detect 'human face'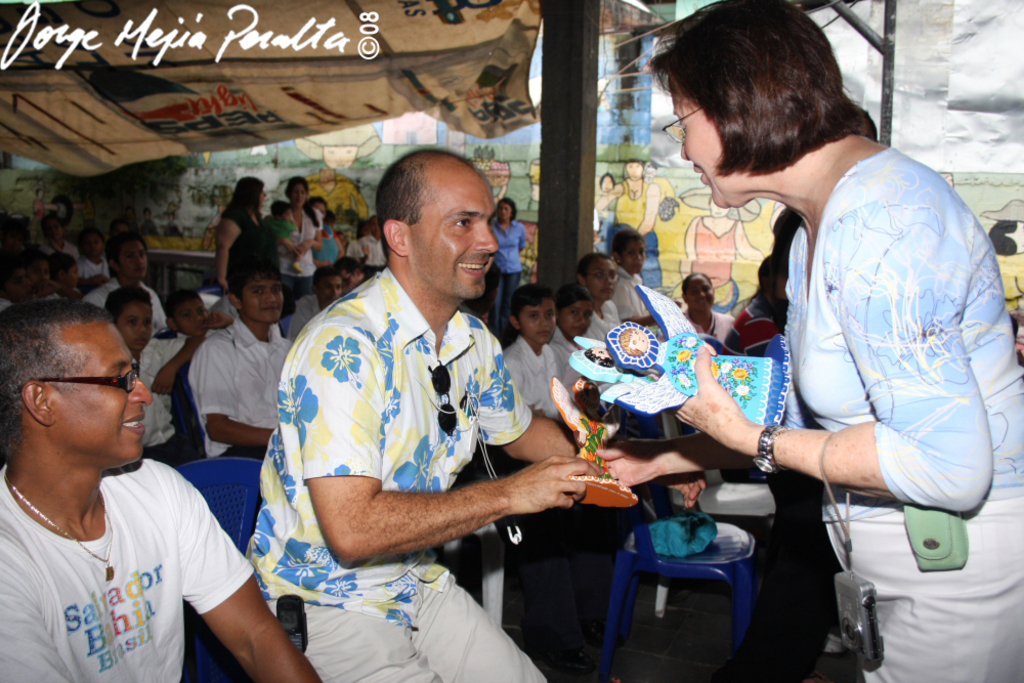
bbox=[171, 298, 211, 341]
